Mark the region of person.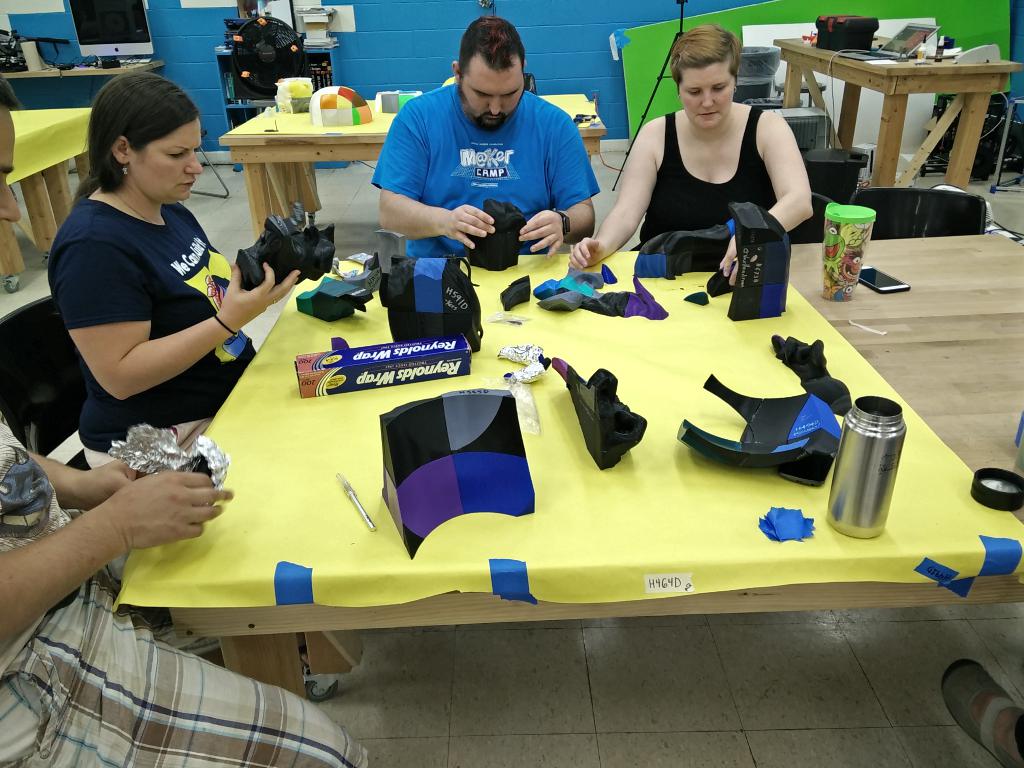
Region: <bbox>621, 33, 811, 303</bbox>.
